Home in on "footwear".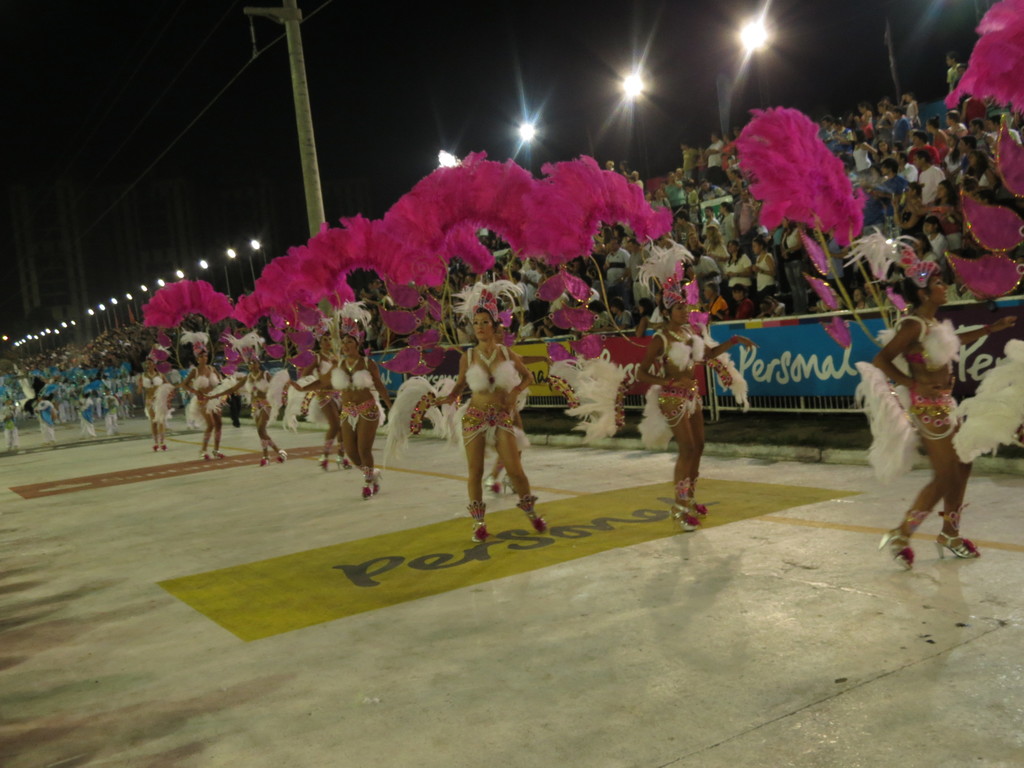
Homed in at <box>878,528,913,572</box>.
